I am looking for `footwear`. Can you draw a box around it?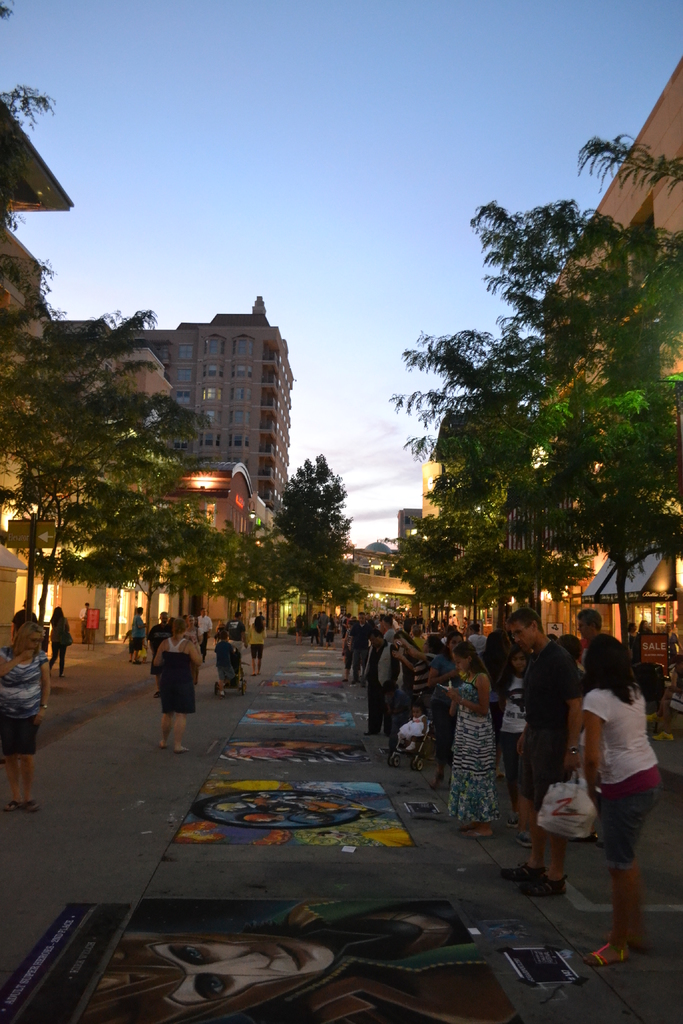
Sure, the bounding box is x1=584, y1=938, x2=632, y2=973.
